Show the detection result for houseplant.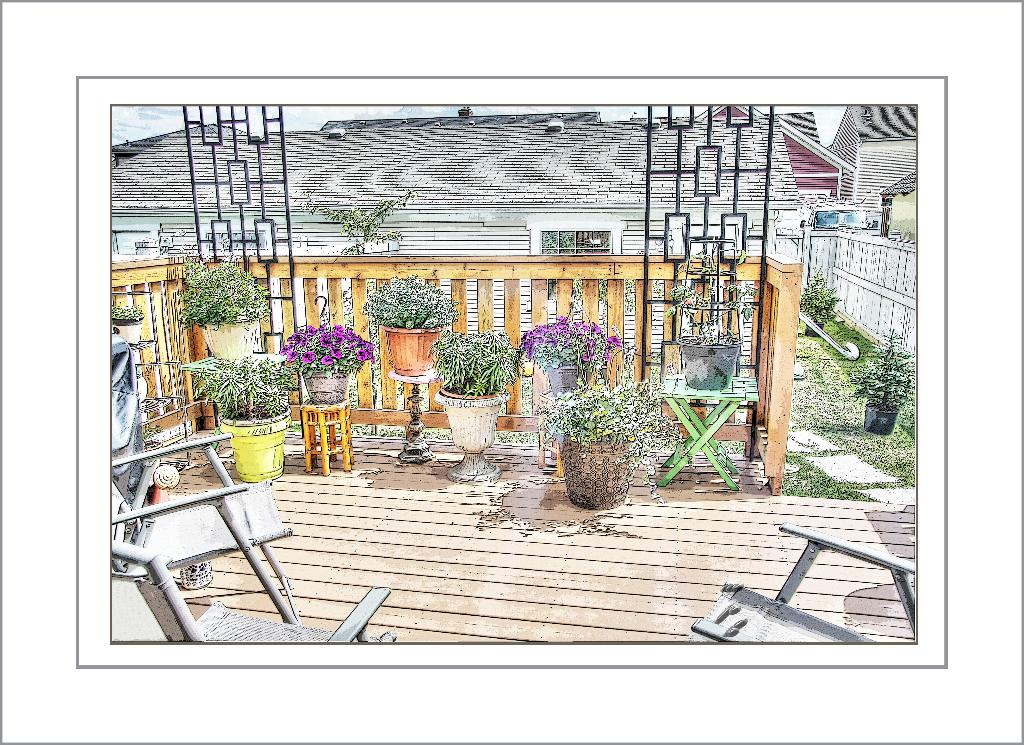
425,326,521,479.
